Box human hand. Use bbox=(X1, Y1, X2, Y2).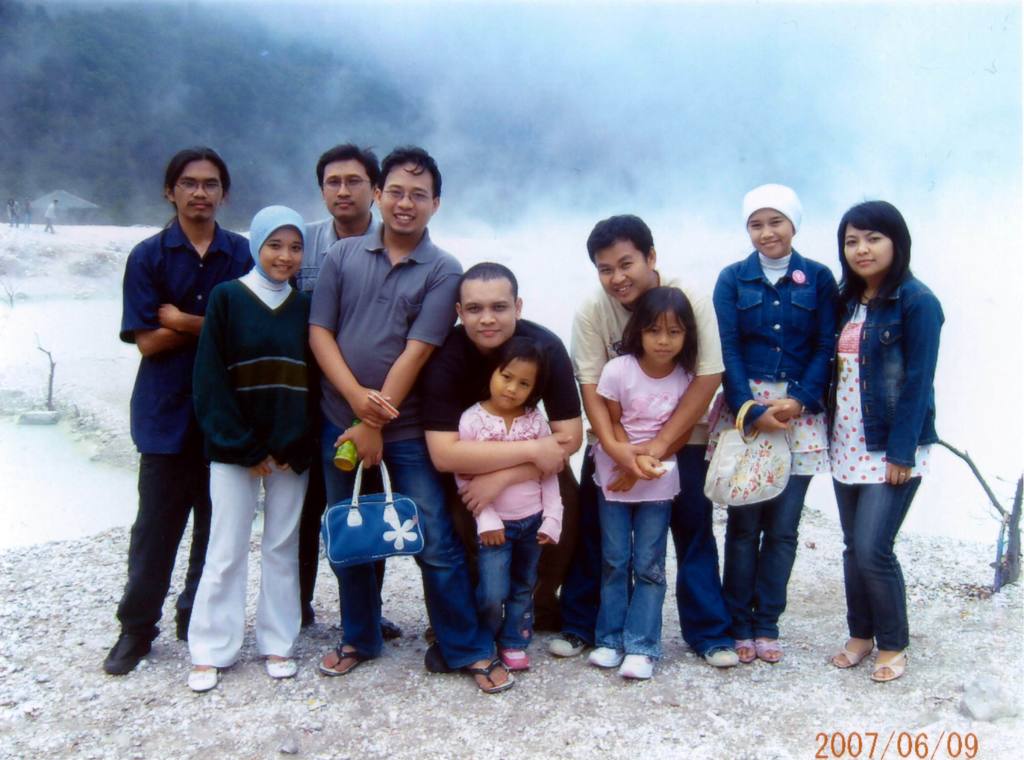
bbox=(273, 460, 292, 471).
